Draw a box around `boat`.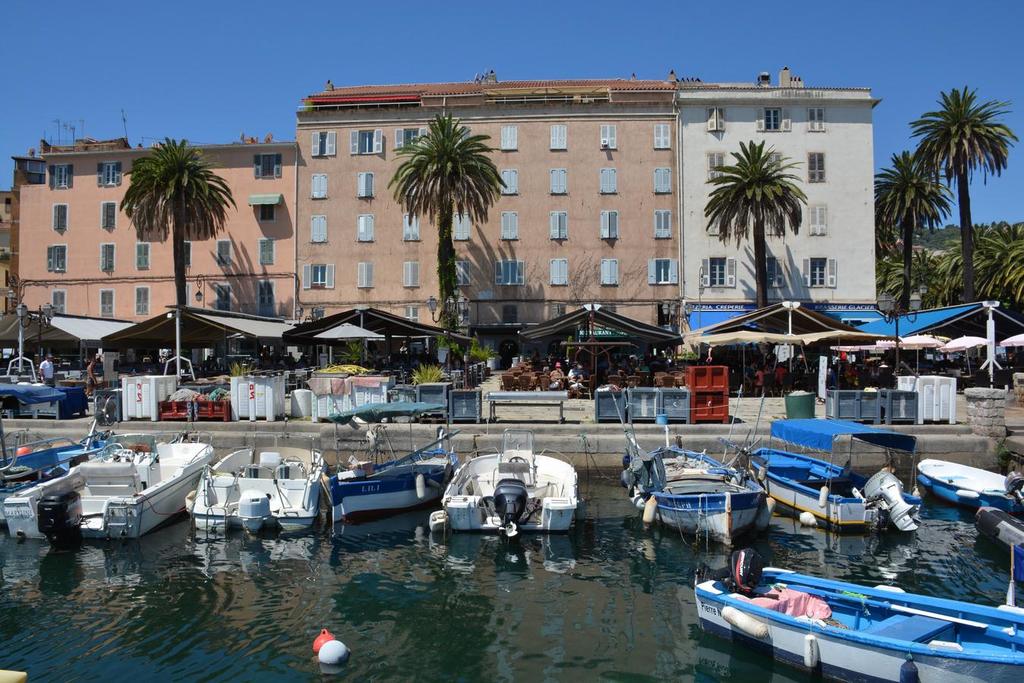
pyautogui.locateOnScreen(695, 539, 1023, 682).
